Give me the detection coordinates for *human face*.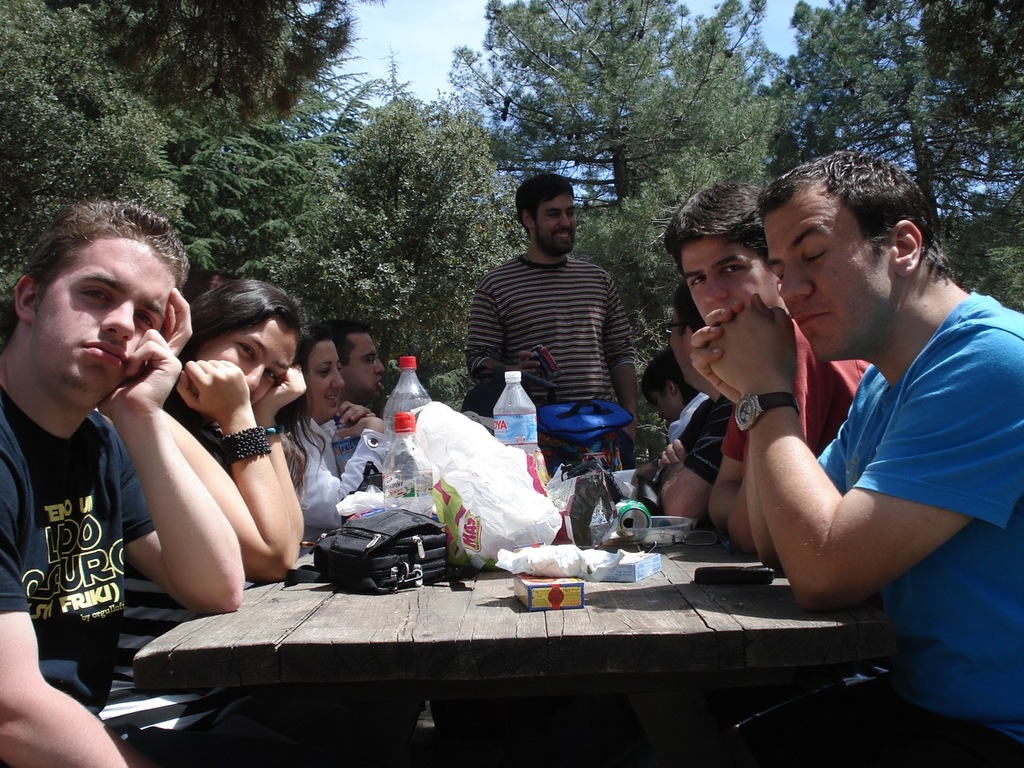
(196,322,296,402).
